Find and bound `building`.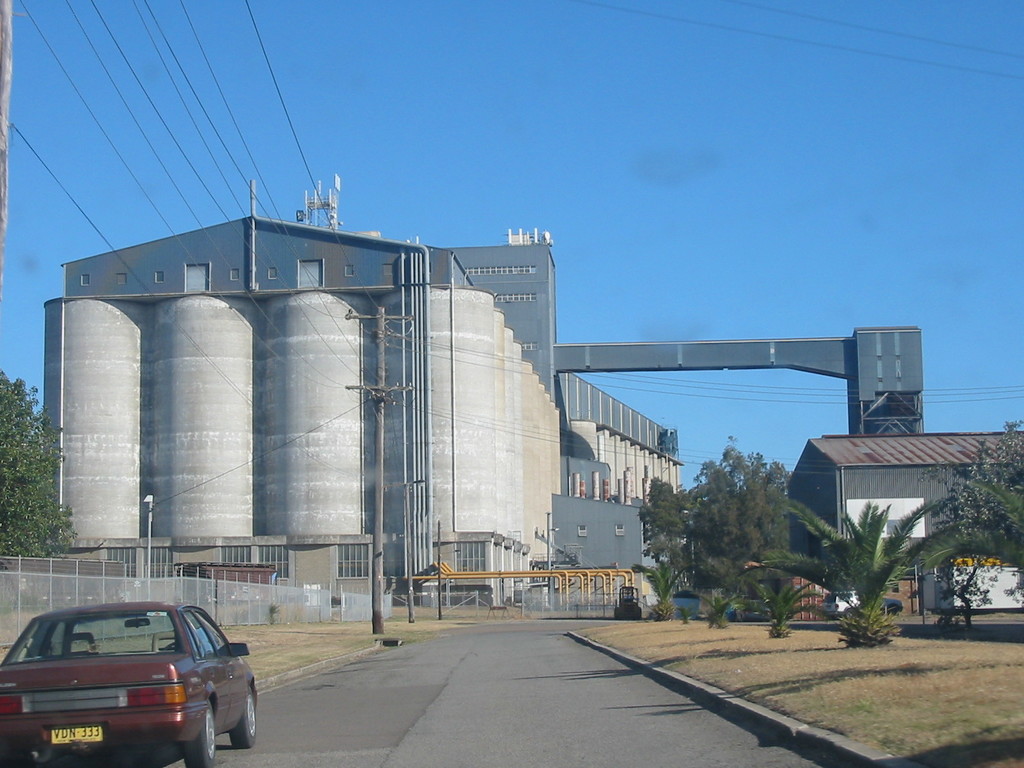
Bound: (38,180,684,607).
